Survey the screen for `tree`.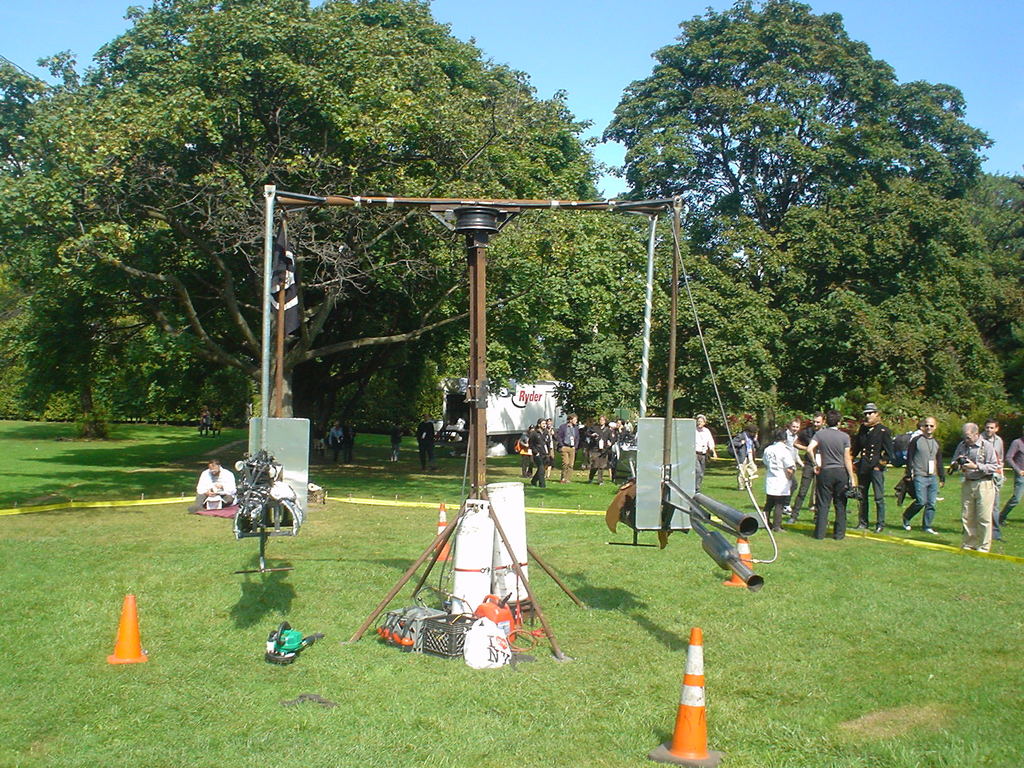
Survey found: left=0, top=54, right=146, bottom=437.
